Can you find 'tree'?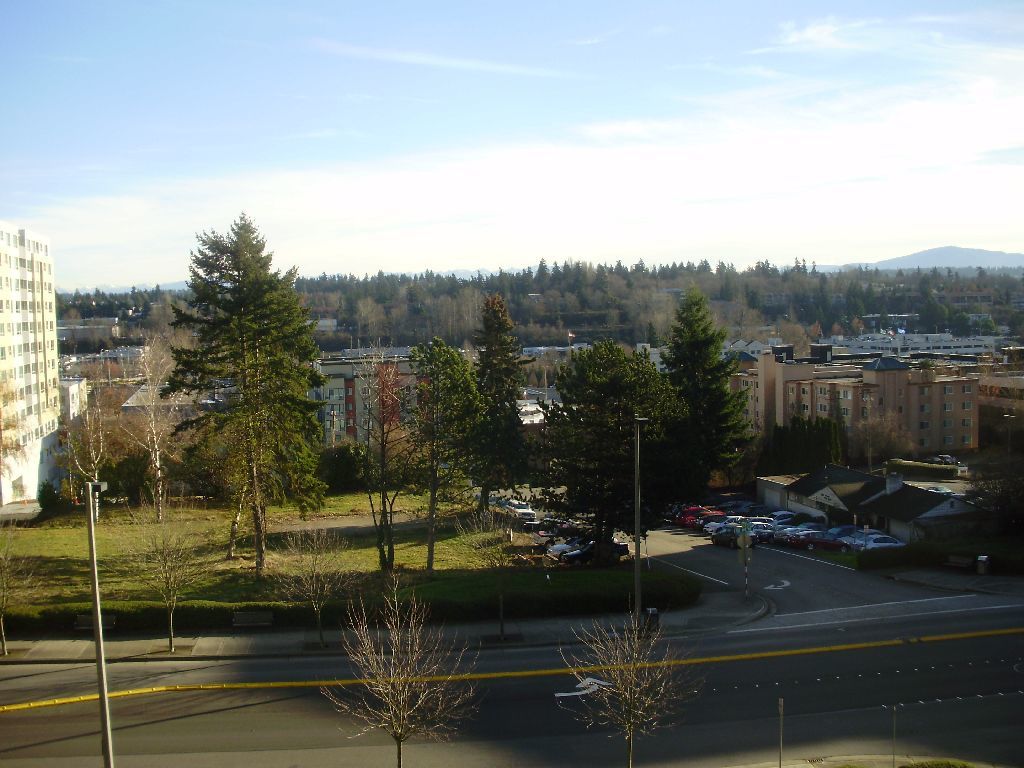
Yes, bounding box: {"left": 961, "top": 431, "right": 1023, "bottom": 576}.
